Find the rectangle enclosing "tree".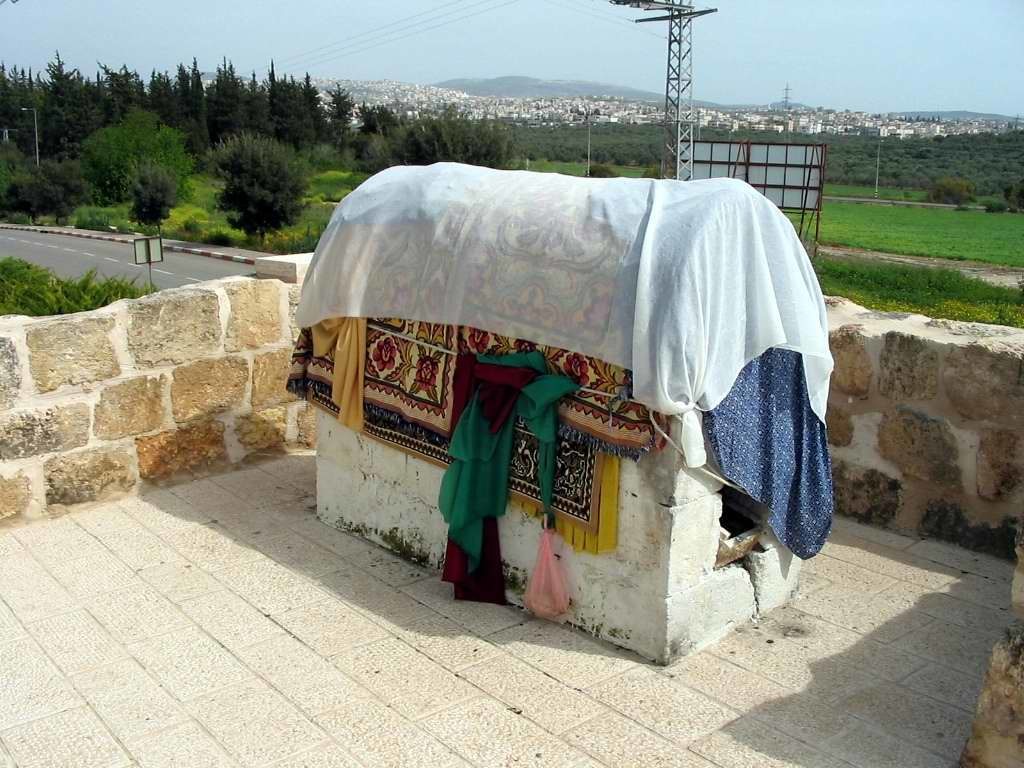
[x1=0, y1=134, x2=36, y2=216].
